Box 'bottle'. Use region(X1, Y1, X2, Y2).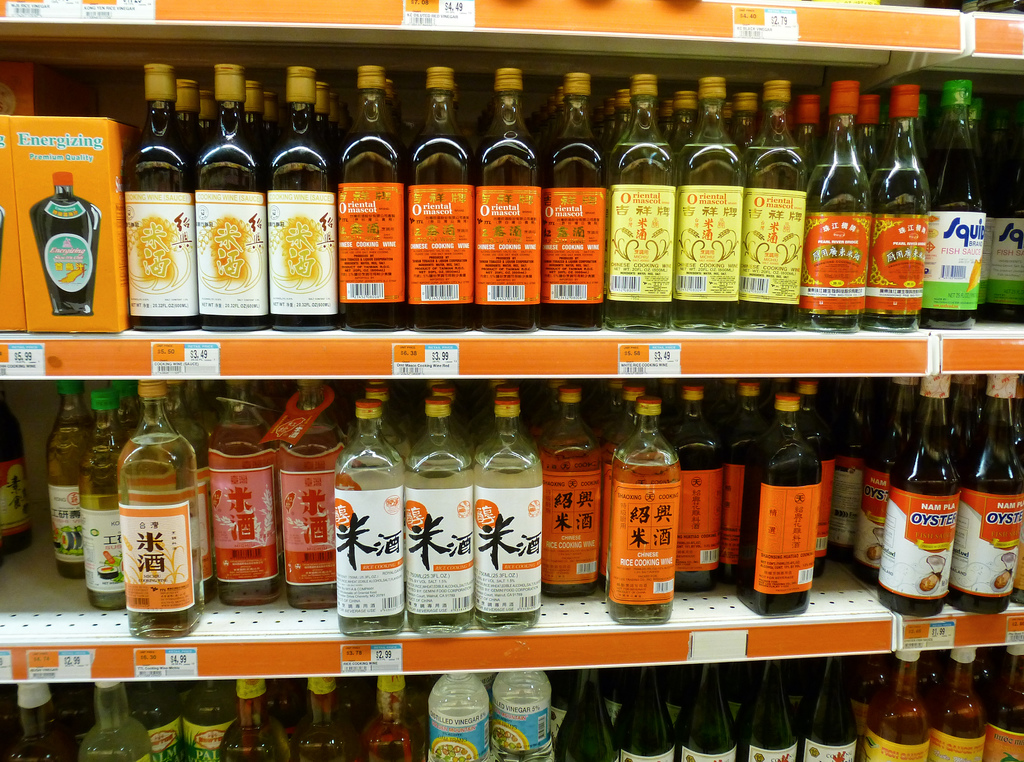
region(803, 651, 855, 761).
